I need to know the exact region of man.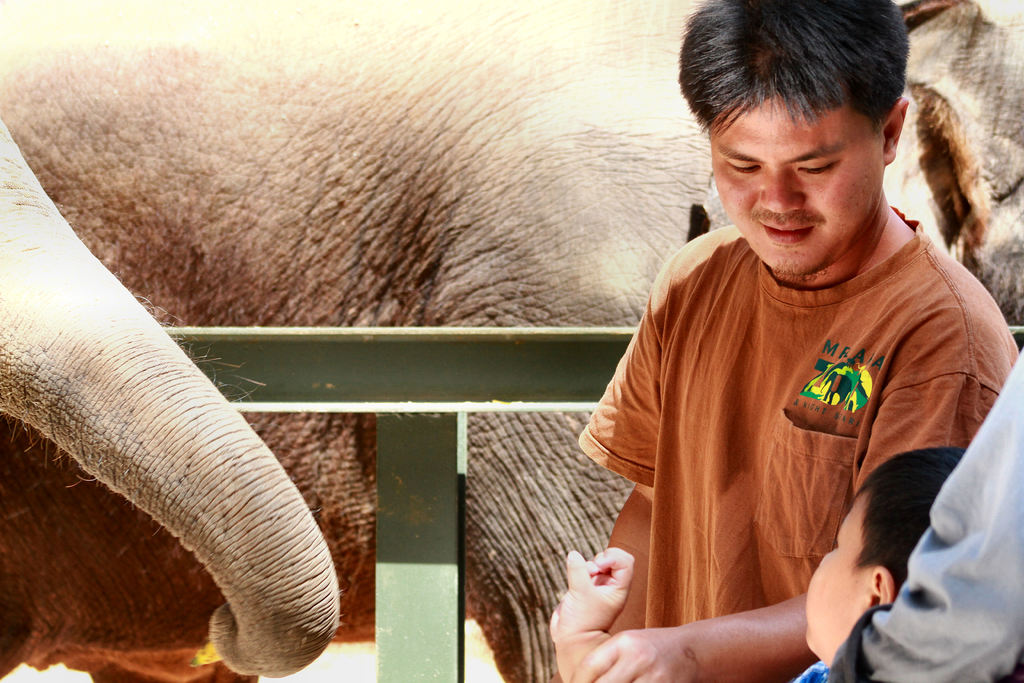
Region: bbox=(593, 27, 989, 661).
